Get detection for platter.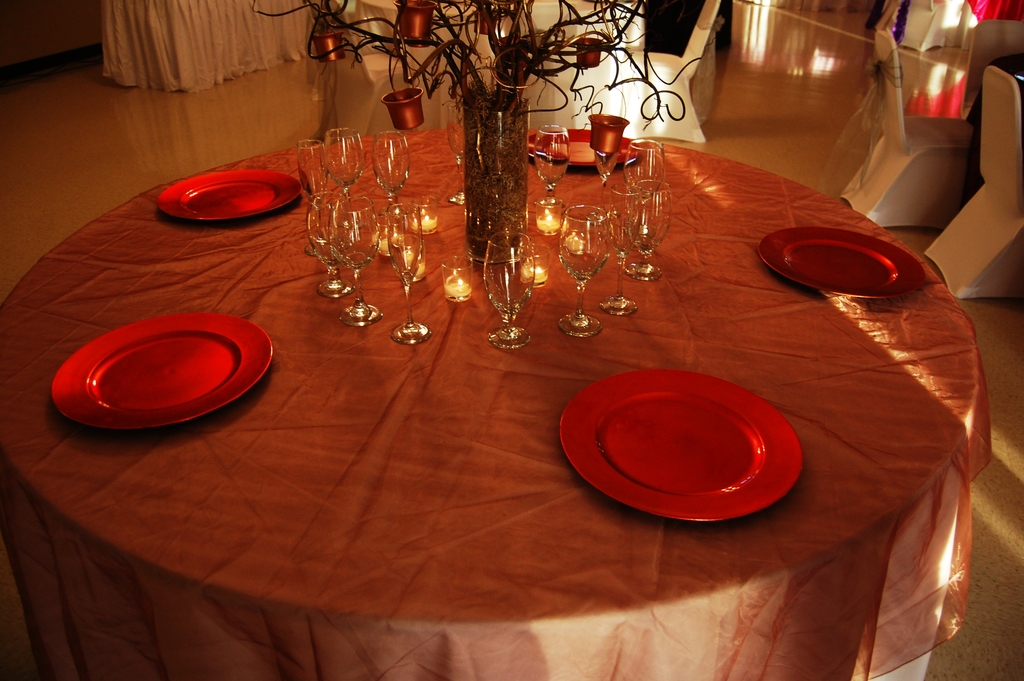
Detection: [530,127,640,170].
